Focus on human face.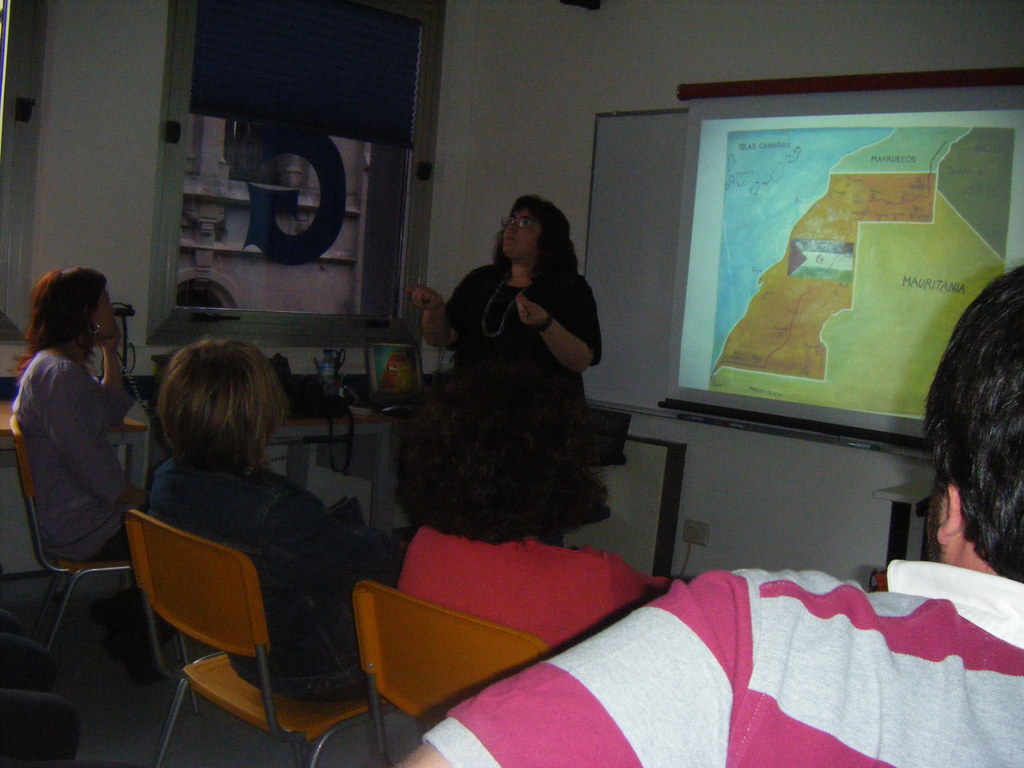
Focused at BBox(96, 287, 116, 336).
